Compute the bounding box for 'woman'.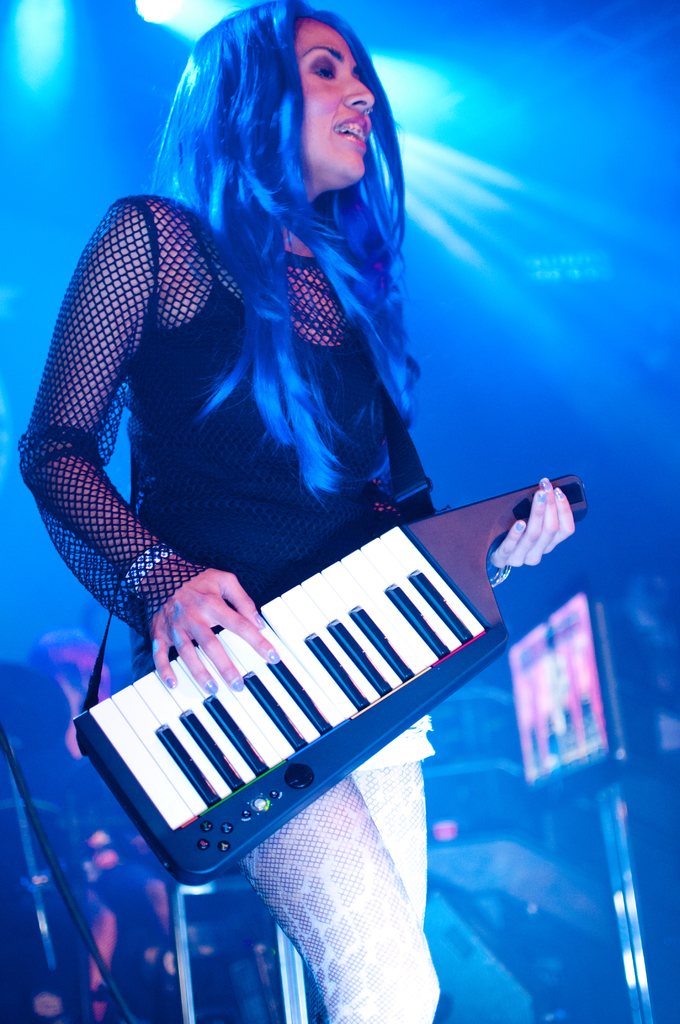
16:0:577:1023.
